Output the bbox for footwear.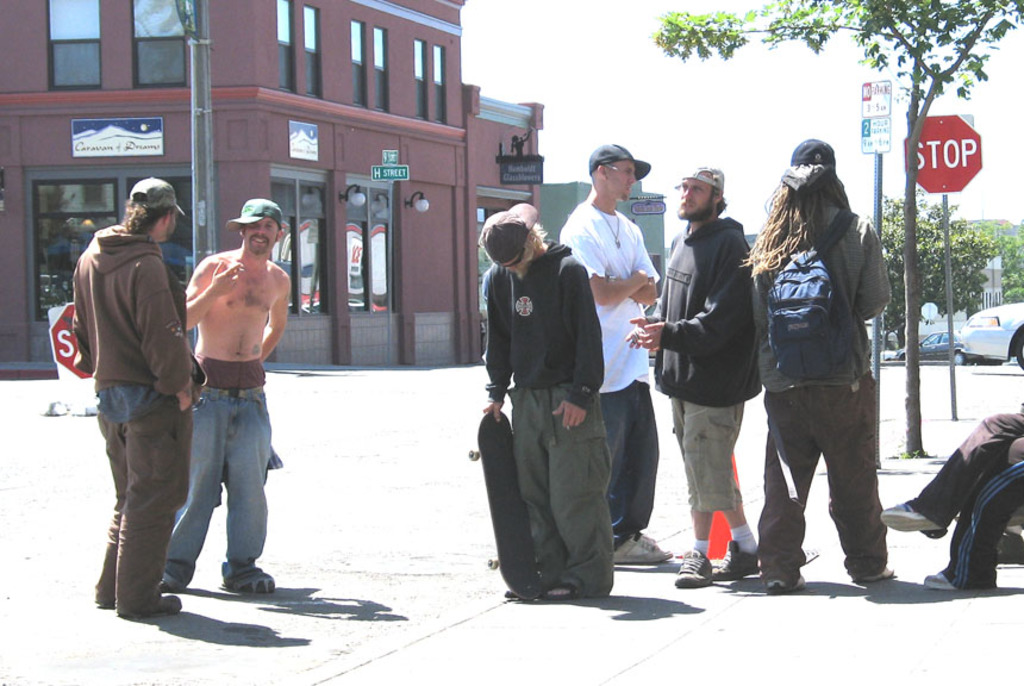
rect(223, 569, 299, 597).
